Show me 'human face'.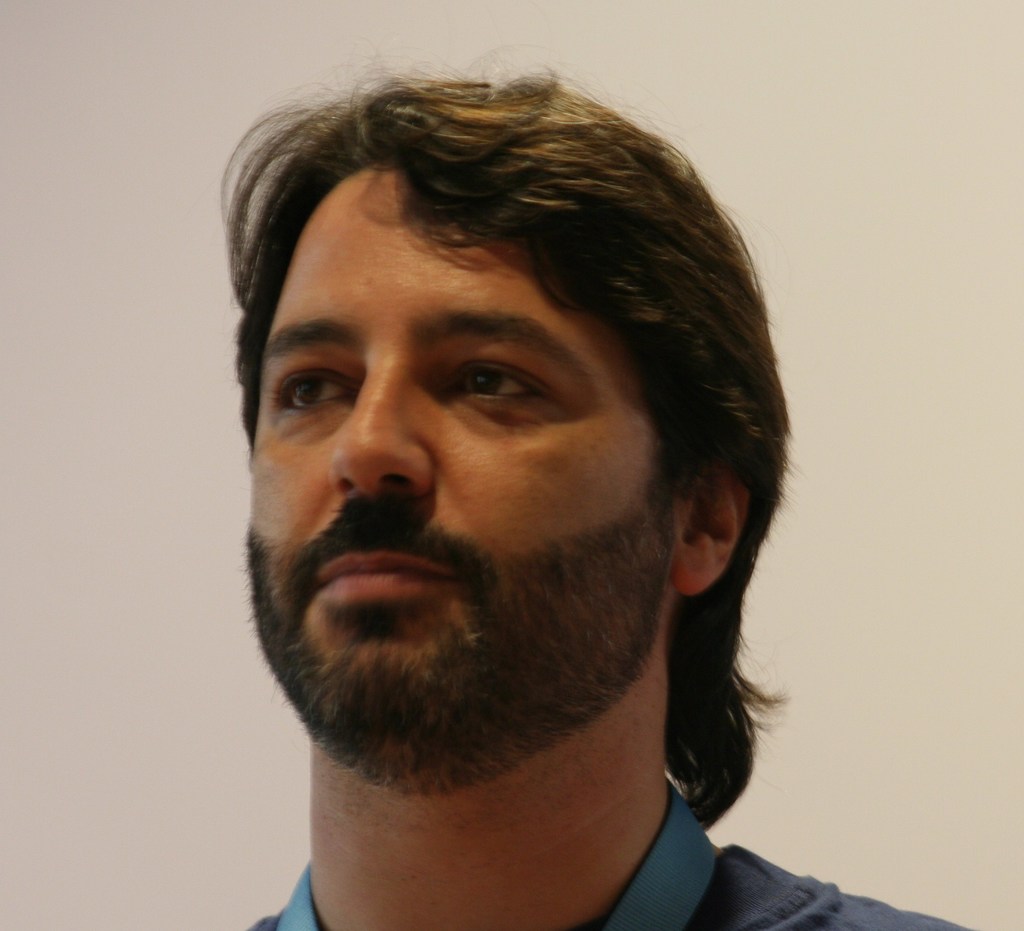
'human face' is here: [left=252, top=163, right=687, bottom=798].
